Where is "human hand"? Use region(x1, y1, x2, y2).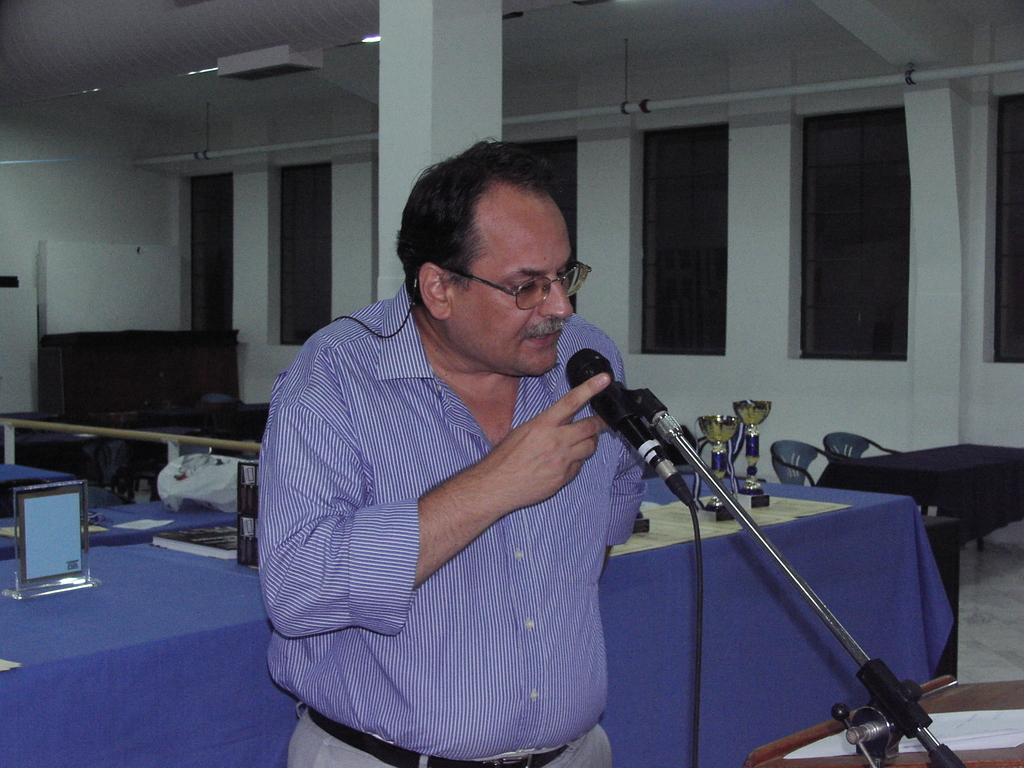
region(440, 392, 621, 550).
